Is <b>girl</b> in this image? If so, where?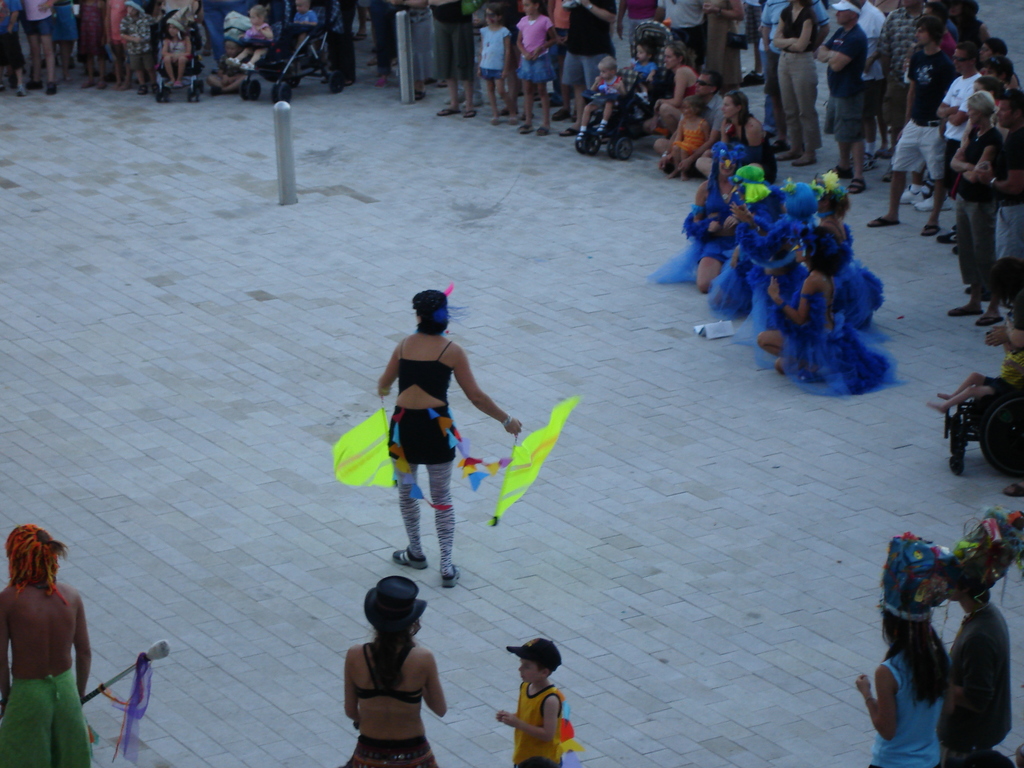
Yes, at [left=513, top=0, right=562, bottom=134].
